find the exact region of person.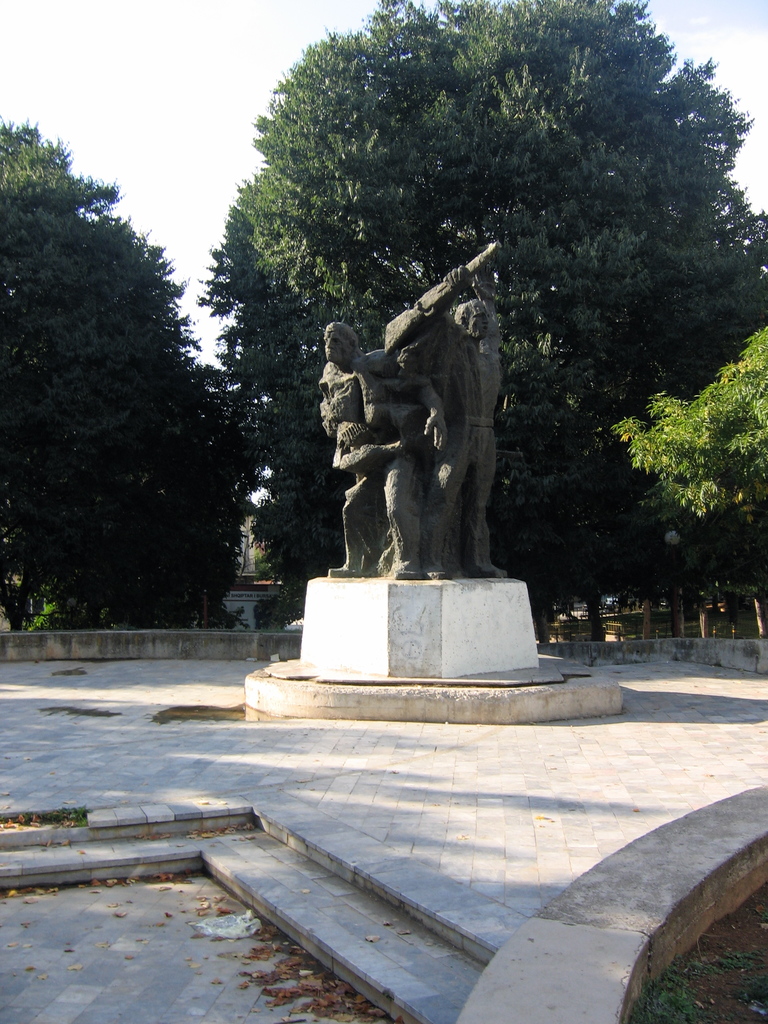
Exact region: region(435, 289, 518, 569).
